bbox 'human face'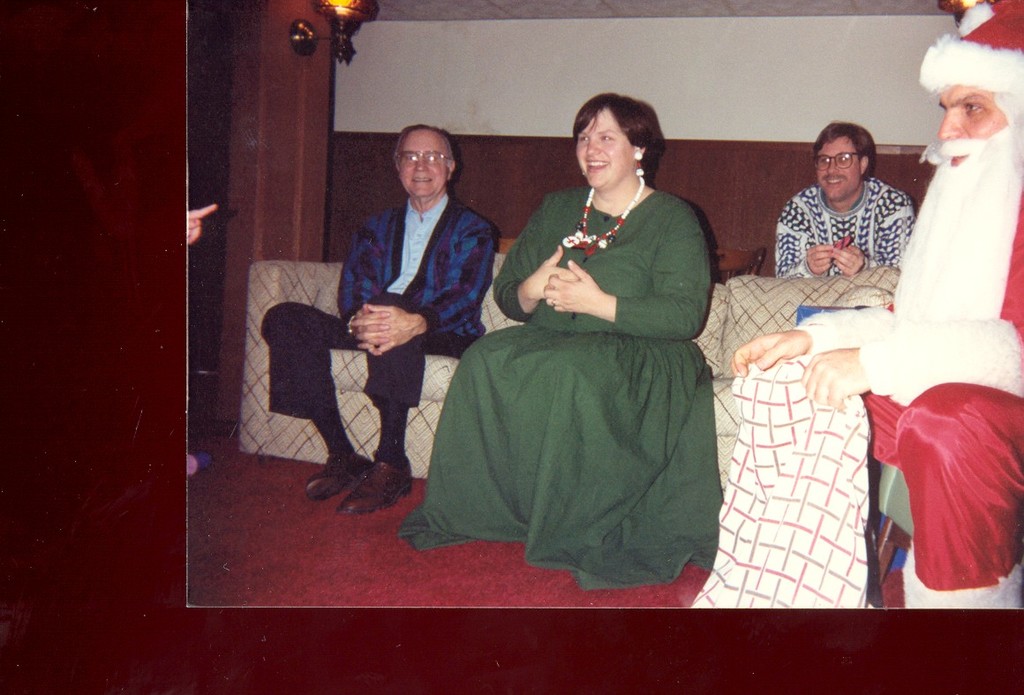
[left=391, top=130, right=455, bottom=200]
